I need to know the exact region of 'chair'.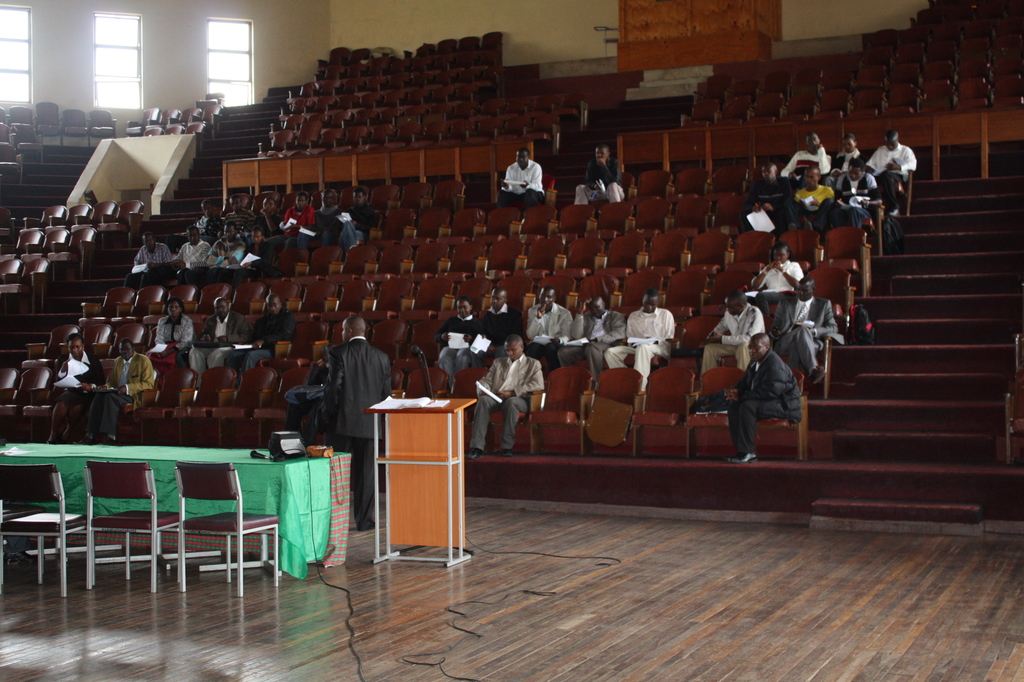
Region: [472, 115, 500, 146].
